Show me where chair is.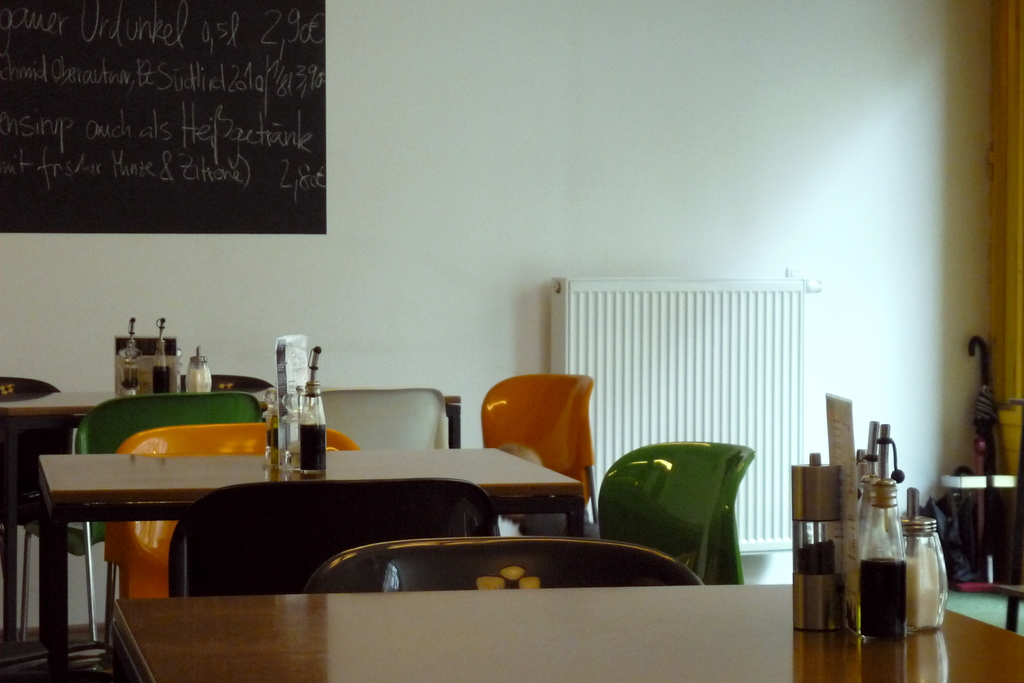
chair is at (left=0, top=375, right=90, bottom=637).
